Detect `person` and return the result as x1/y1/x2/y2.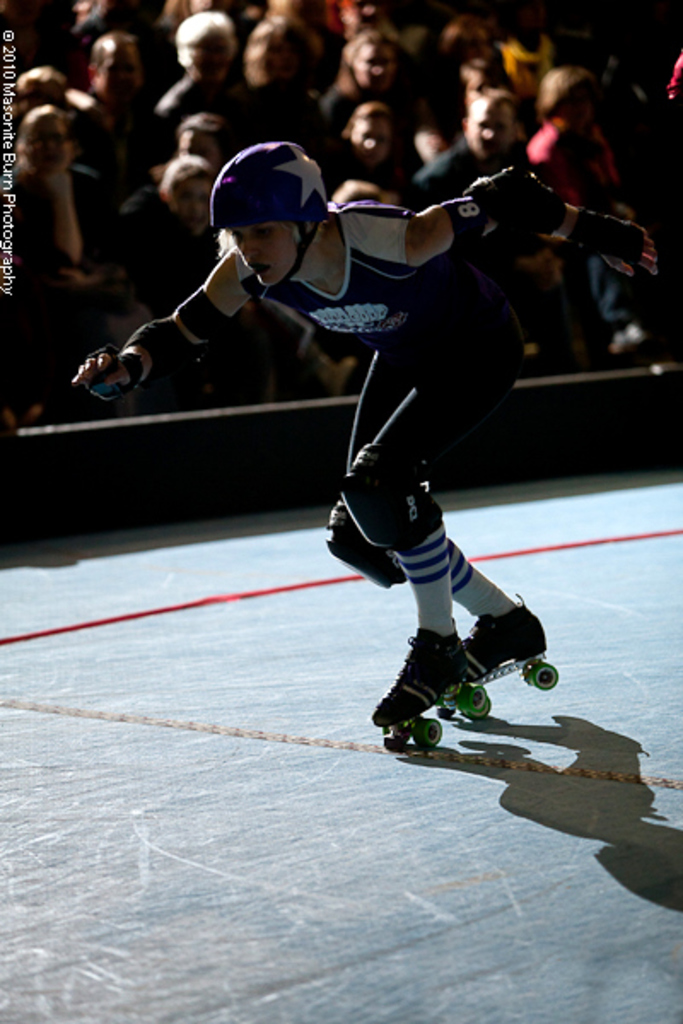
58/126/671/727.
